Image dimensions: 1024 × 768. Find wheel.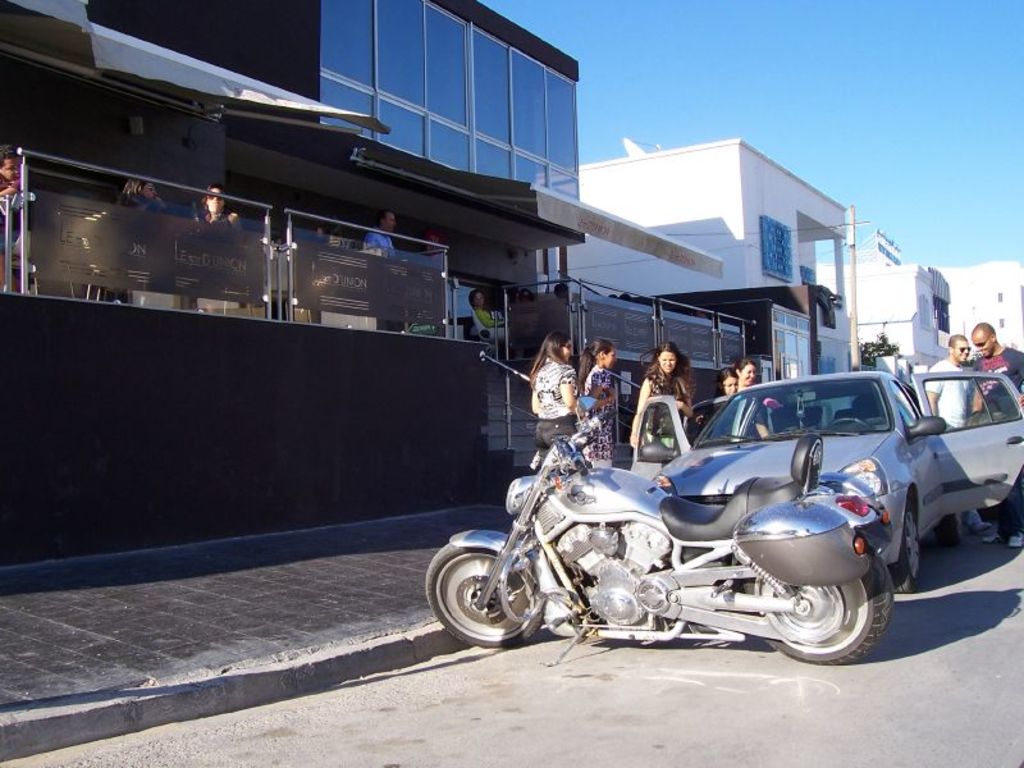
820:412:874:433.
